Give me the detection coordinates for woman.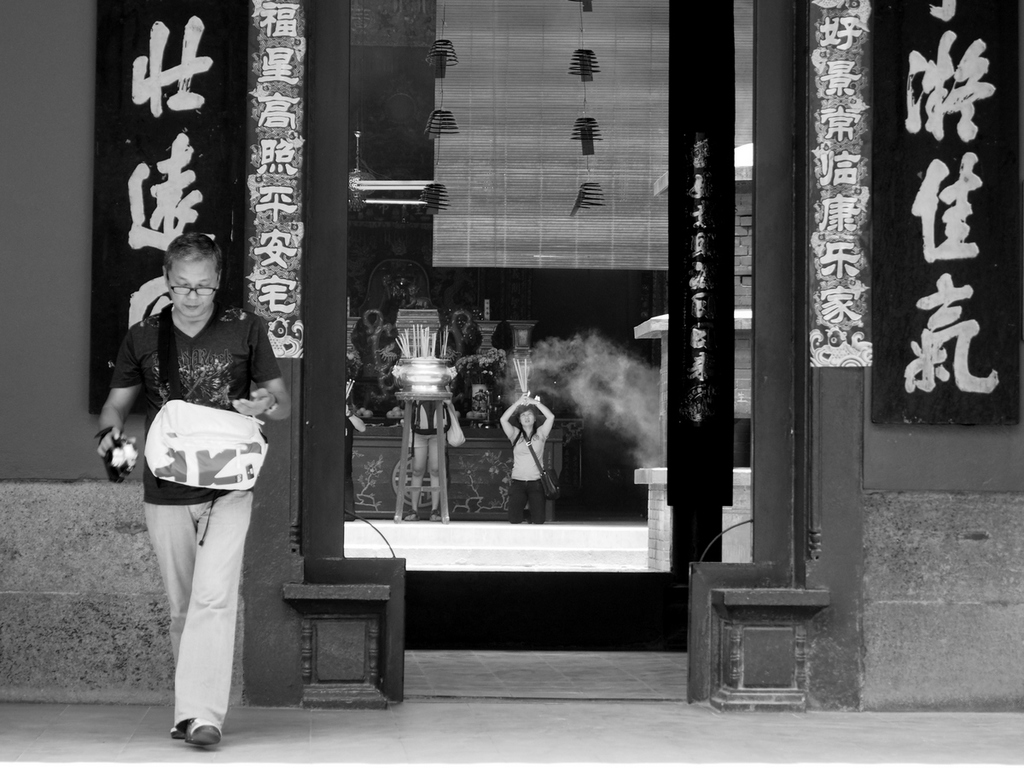
496, 390, 557, 525.
